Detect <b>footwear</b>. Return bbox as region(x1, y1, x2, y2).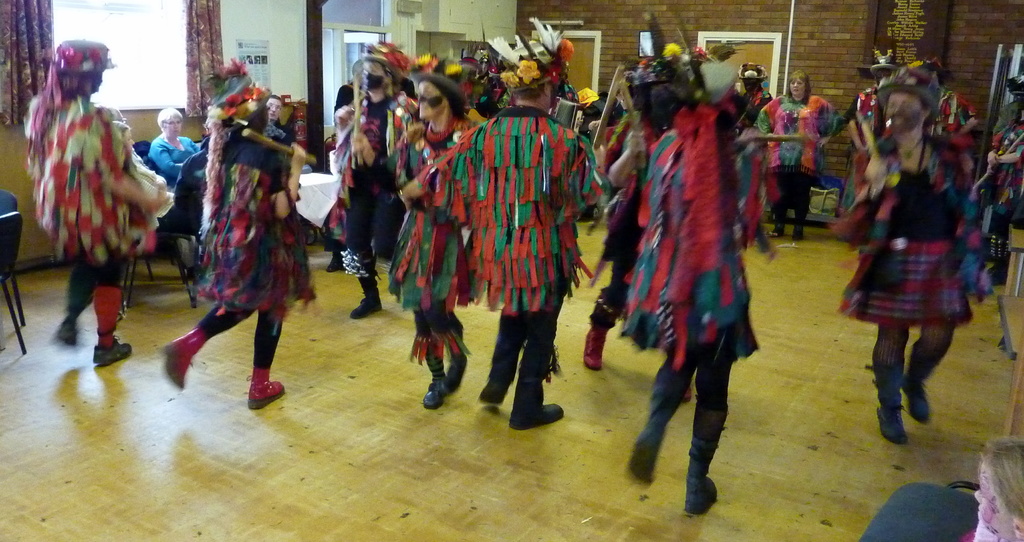
region(350, 276, 386, 320).
